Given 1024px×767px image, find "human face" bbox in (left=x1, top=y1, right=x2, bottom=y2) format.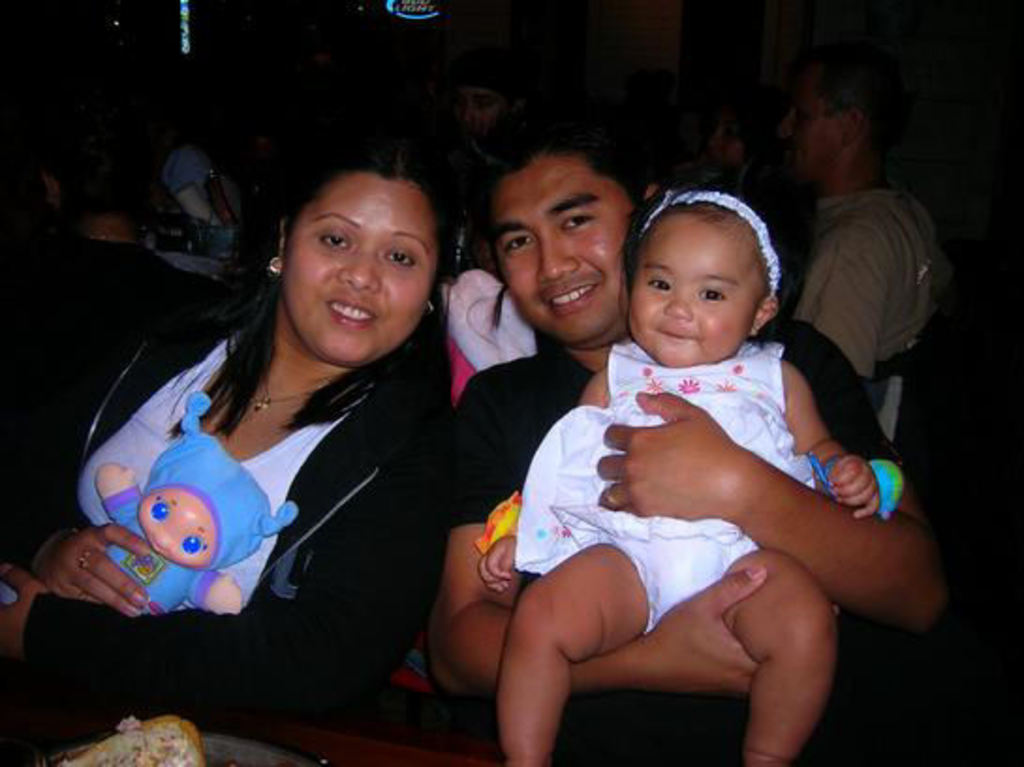
(left=455, top=83, right=507, bottom=130).
